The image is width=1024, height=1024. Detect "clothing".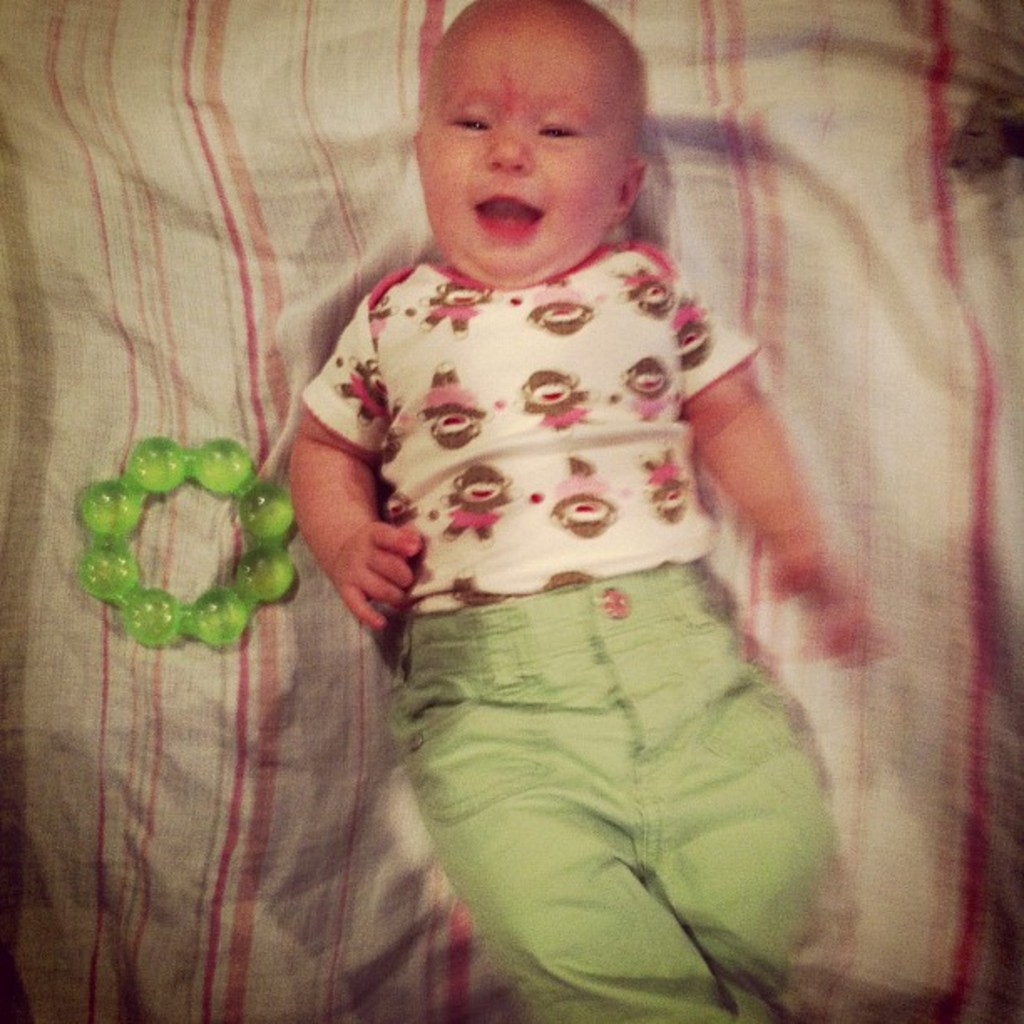
Detection: {"x1": 294, "y1": 253, "x2": 825, "y2": 1022}.
